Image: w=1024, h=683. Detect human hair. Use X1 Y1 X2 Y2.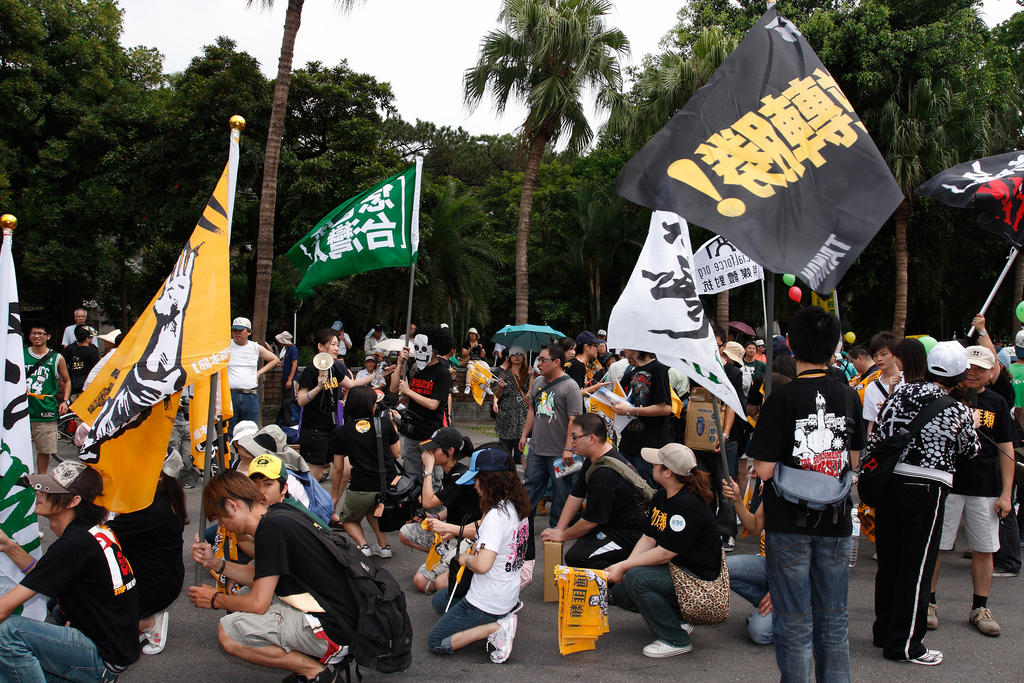
572 415 609 446.
